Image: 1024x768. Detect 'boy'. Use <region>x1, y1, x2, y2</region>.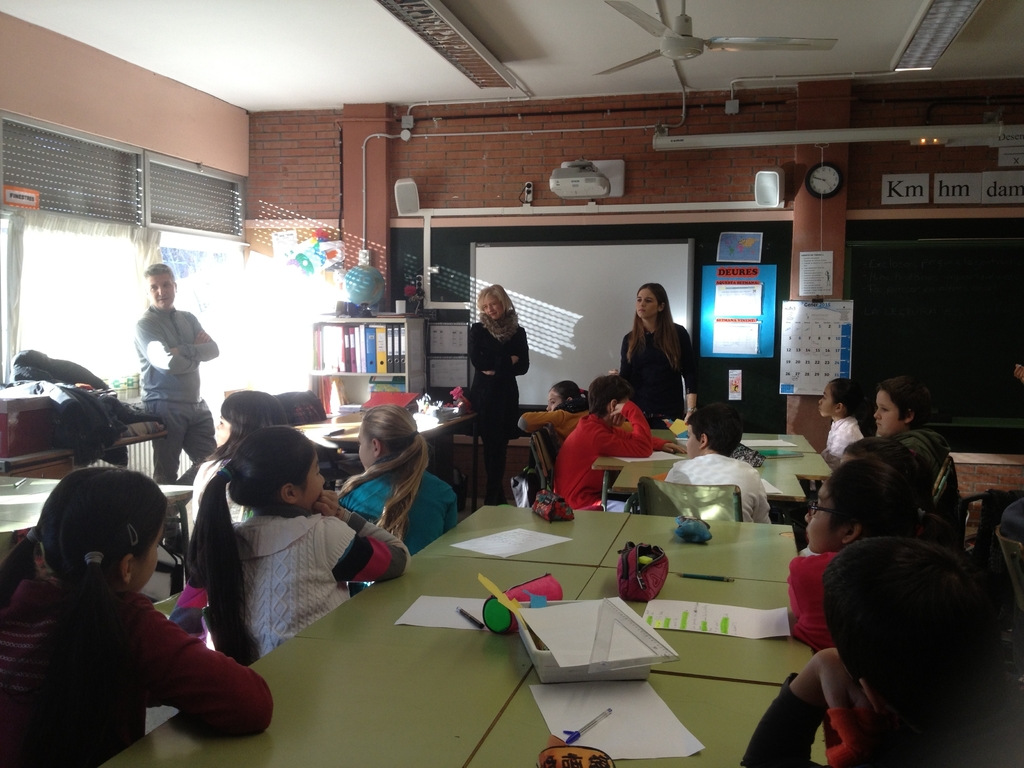
<region>547, 369, 687, 511</region>.
